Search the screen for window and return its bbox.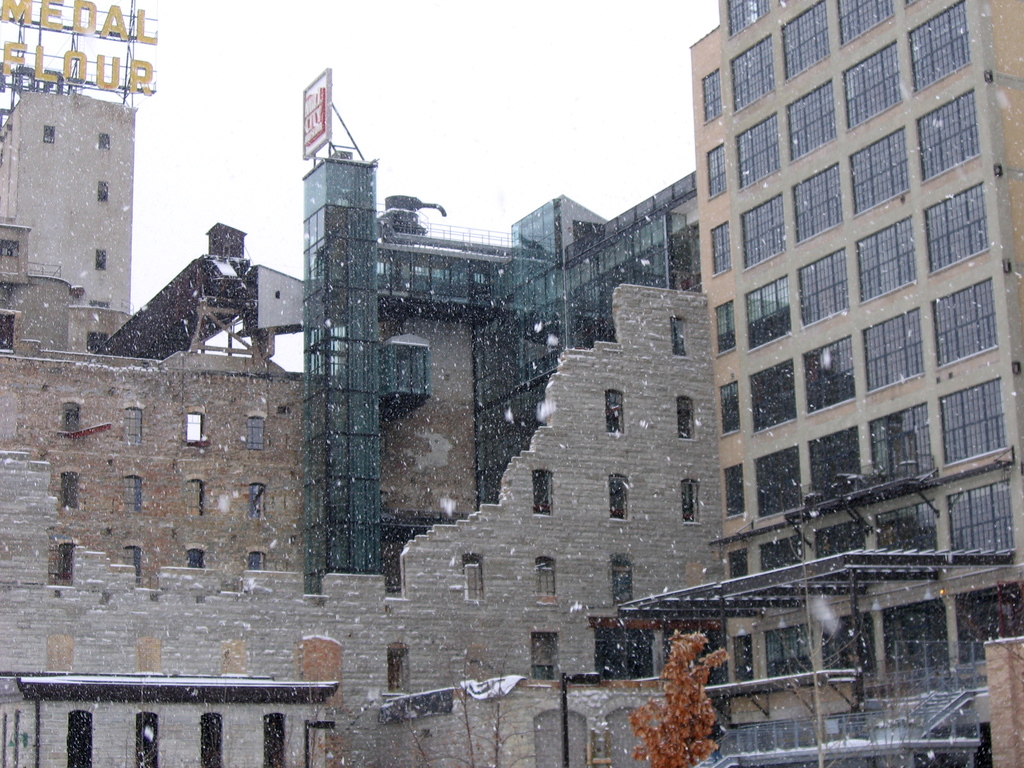
Found: box=[533, 556, 559, 605].
